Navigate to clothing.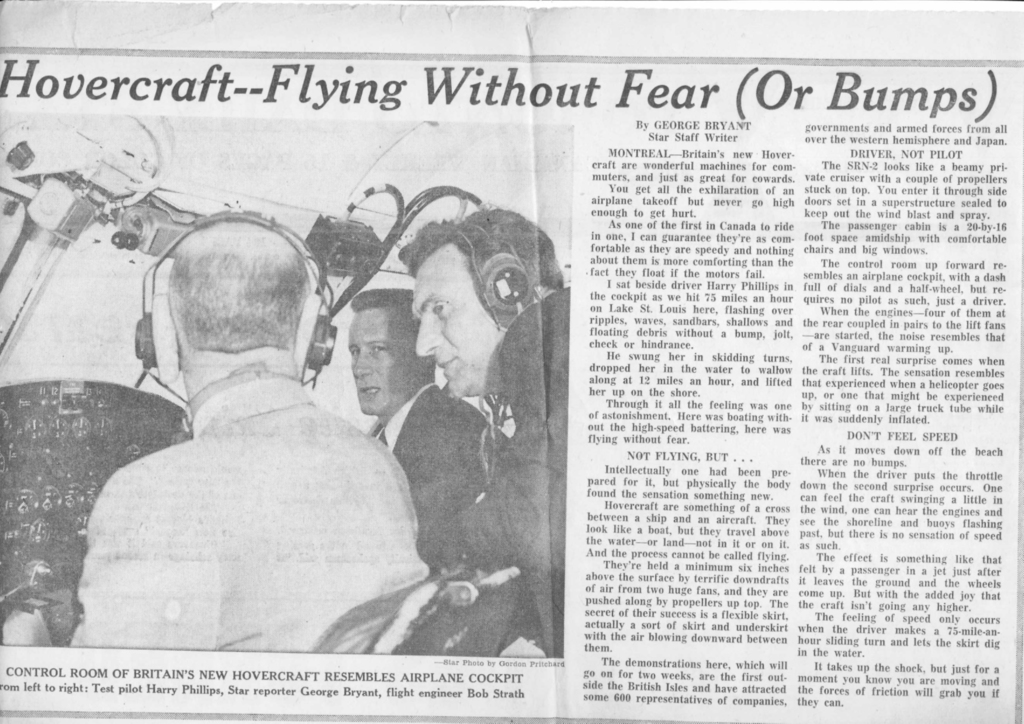
Navigation target: (x1=70, y1=370, x2=428, y2=652).
